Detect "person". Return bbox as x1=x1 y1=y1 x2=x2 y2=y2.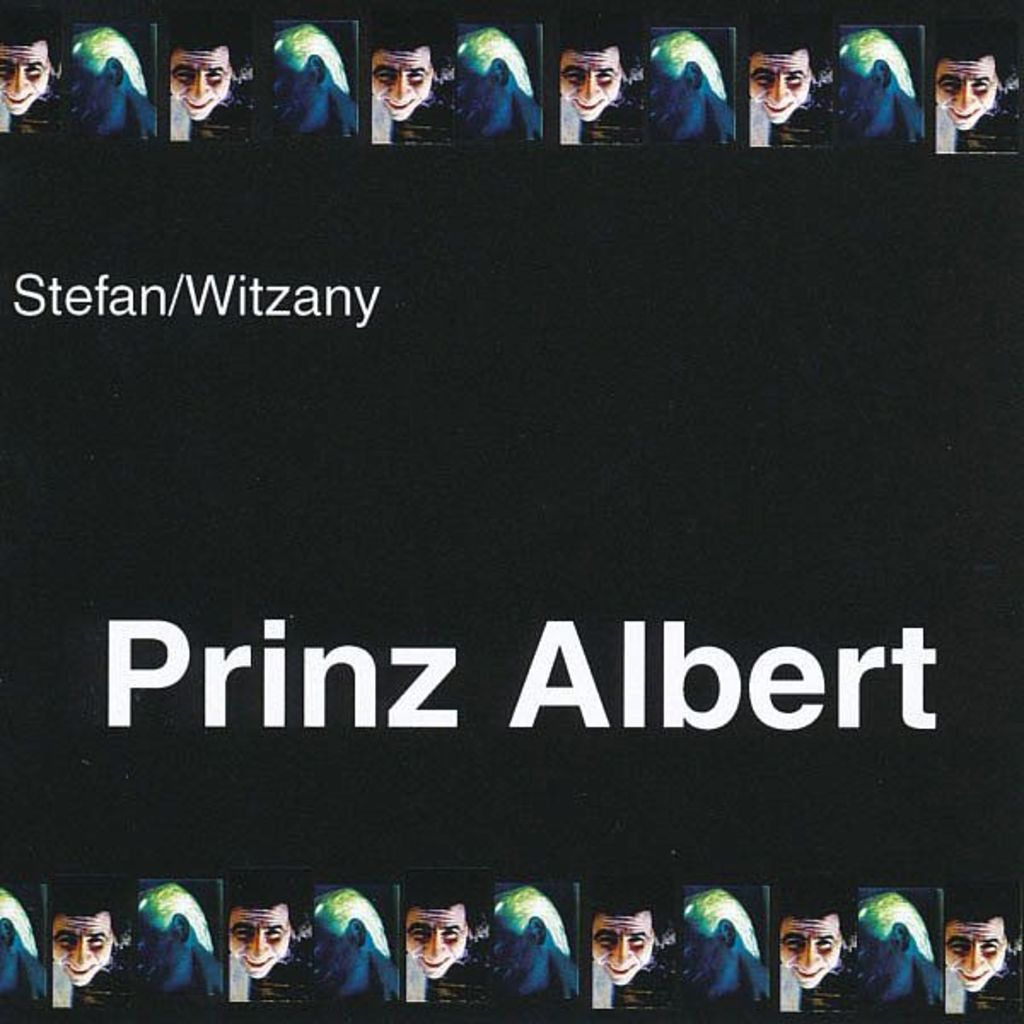
x1=778 y1=893 x2=847 y2=992.
